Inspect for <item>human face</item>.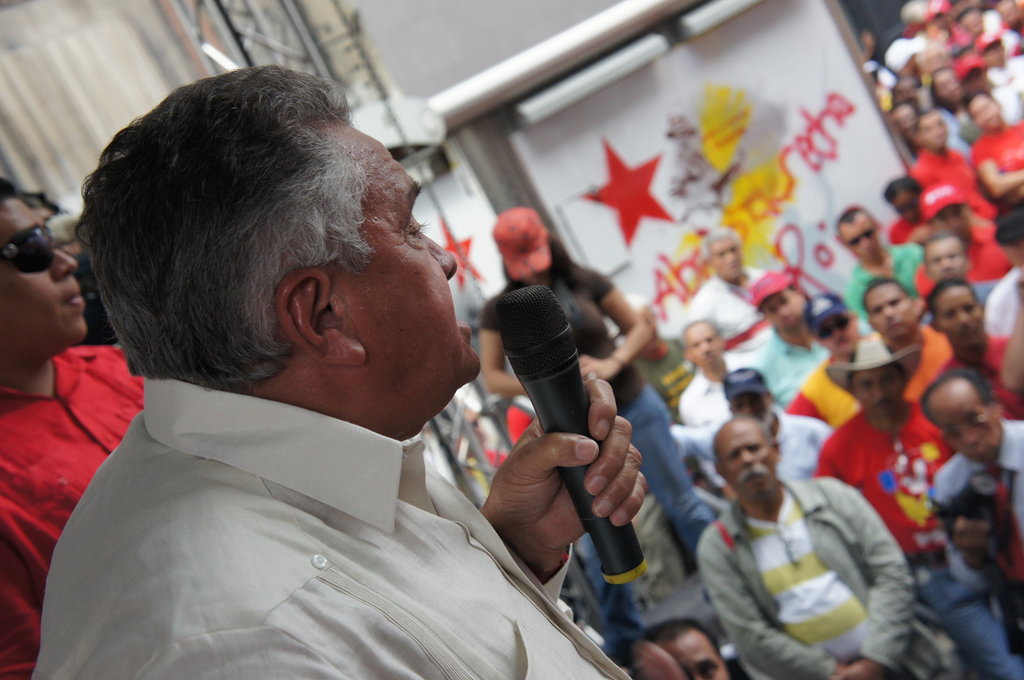
Inspection: left=872, top=281, right=914, bottom=336.
